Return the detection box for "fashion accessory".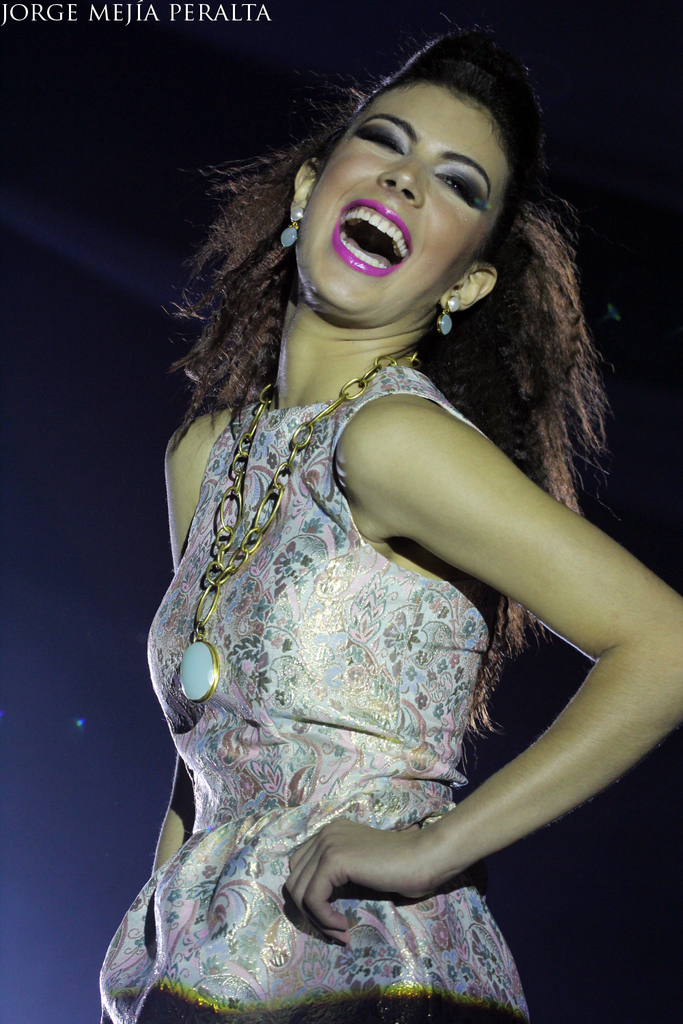
[x1=433, y1=290, x2=463, y2=334].
